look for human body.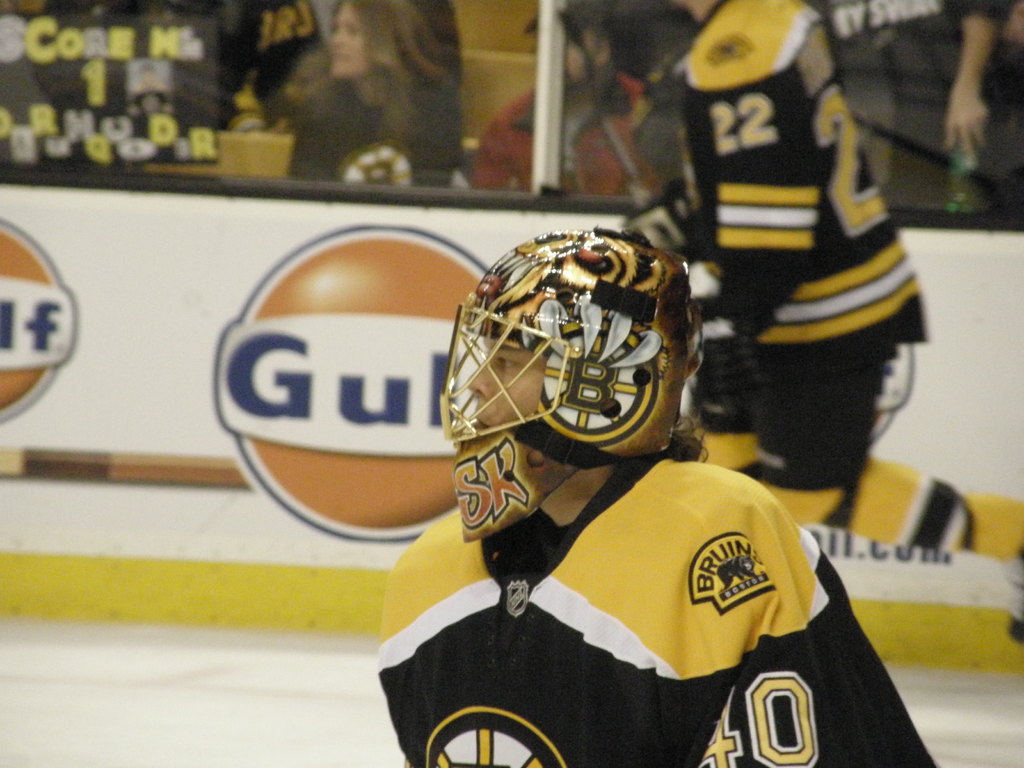
Found: (left=286, top=17, right=447, bottom=207).
